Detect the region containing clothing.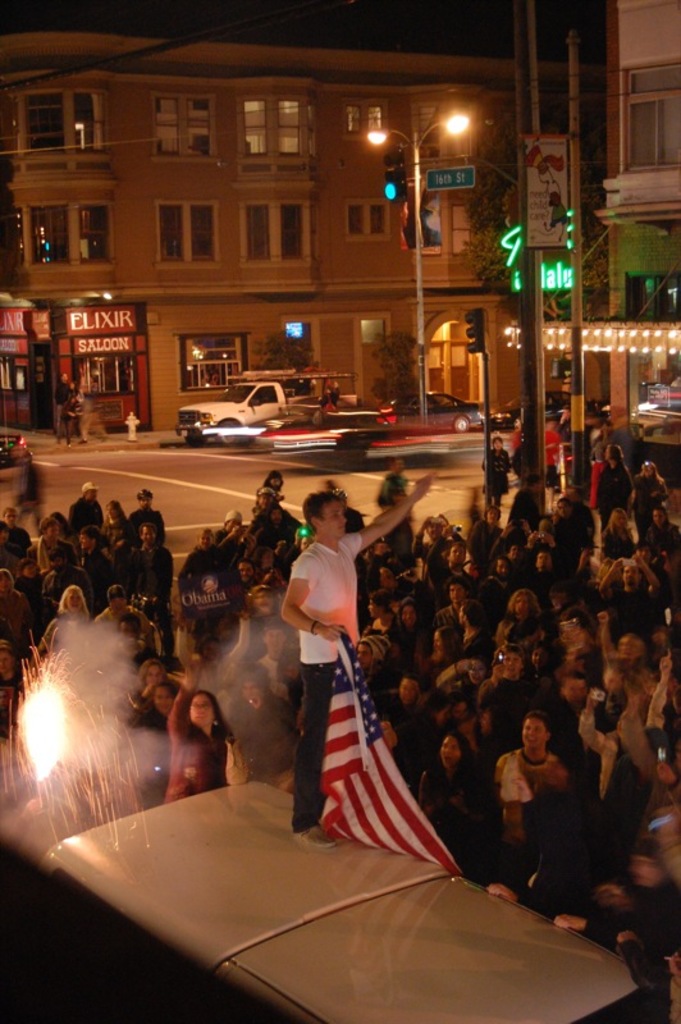
box(37, 611, 91, 669).
